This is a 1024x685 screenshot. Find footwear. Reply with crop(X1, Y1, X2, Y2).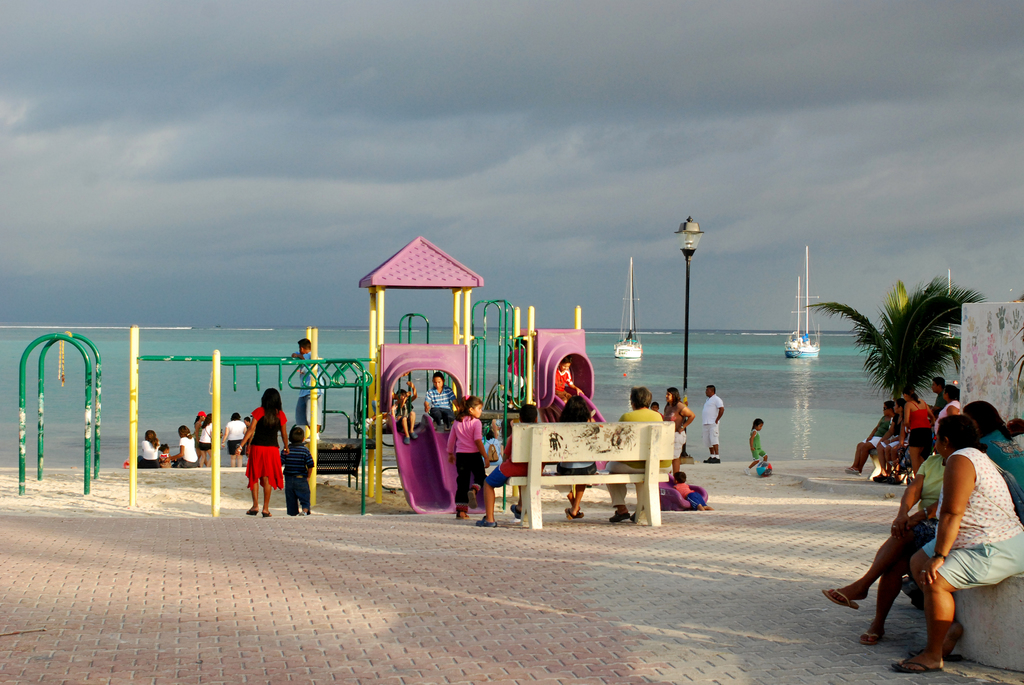
crop(942, 653, 964, 663).
